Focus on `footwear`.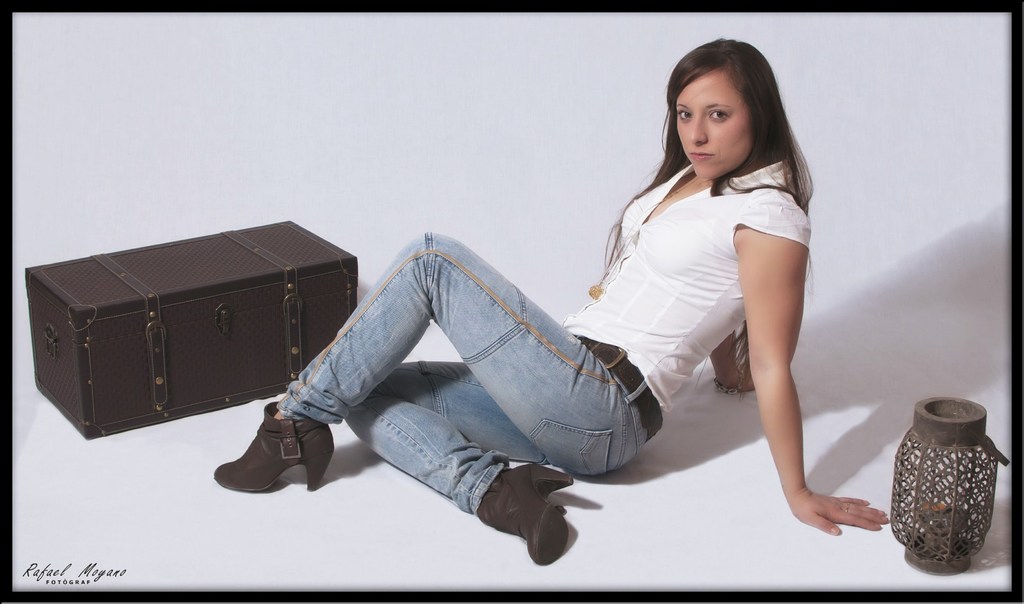
Focused at Rect(209, 402, 334, 494).
